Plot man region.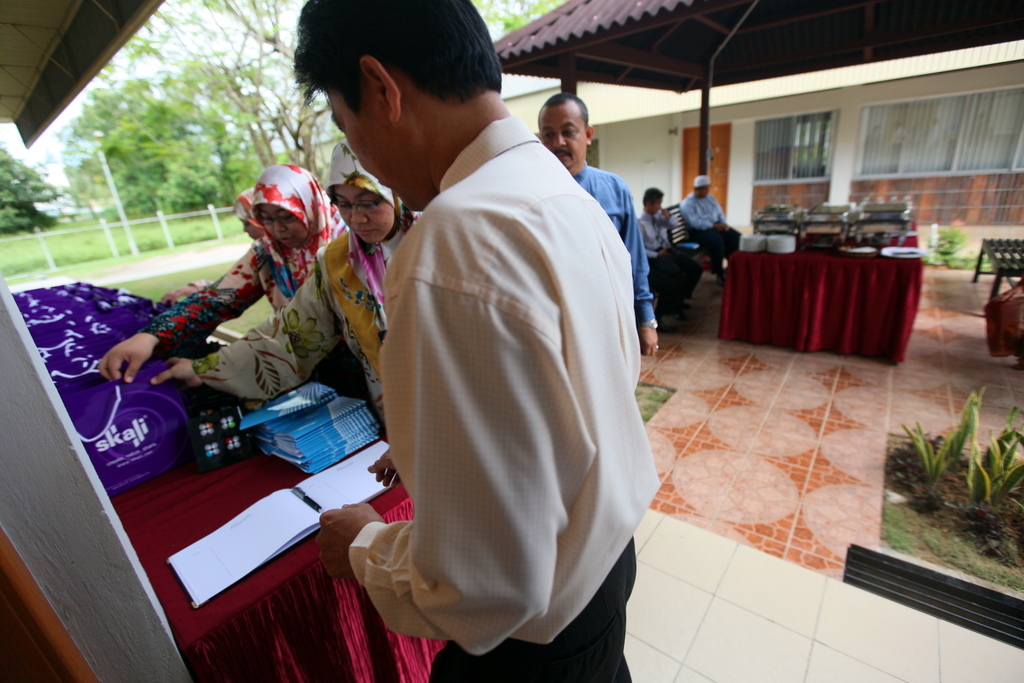
Plotted at <box>328,0,670,682</box>.
